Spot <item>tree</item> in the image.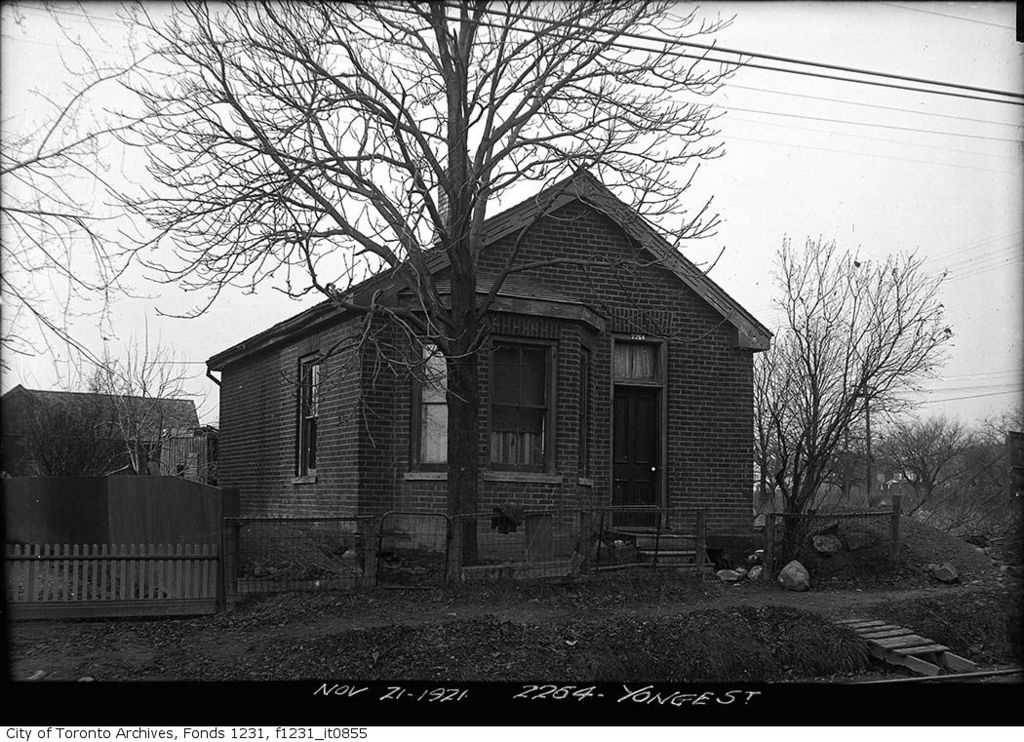
<item>tree</item> found at <region>877, 420, 1023, 515</region>.
